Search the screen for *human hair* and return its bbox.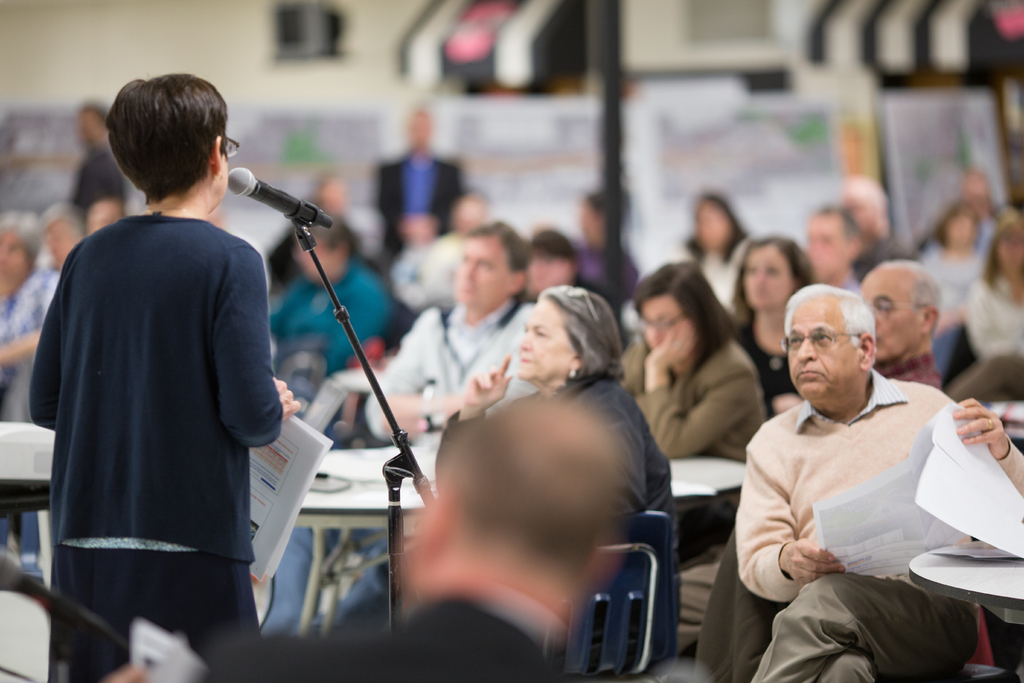
Found: Rect(983, 224, 1023, 294).
